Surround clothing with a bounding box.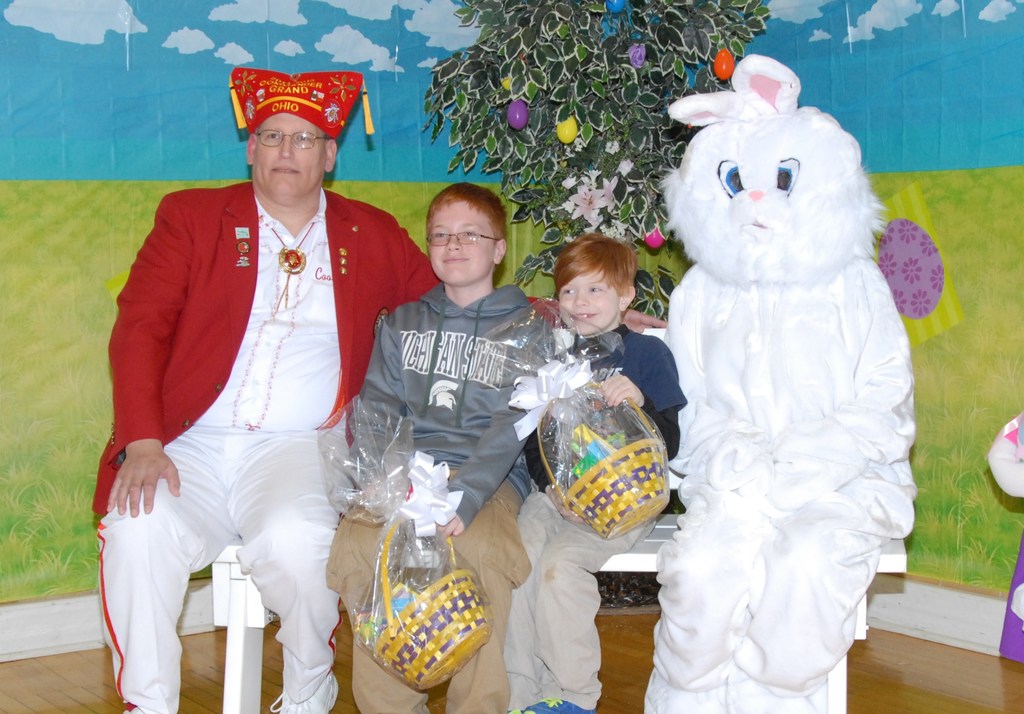
box(86, 59, 557, 713).
